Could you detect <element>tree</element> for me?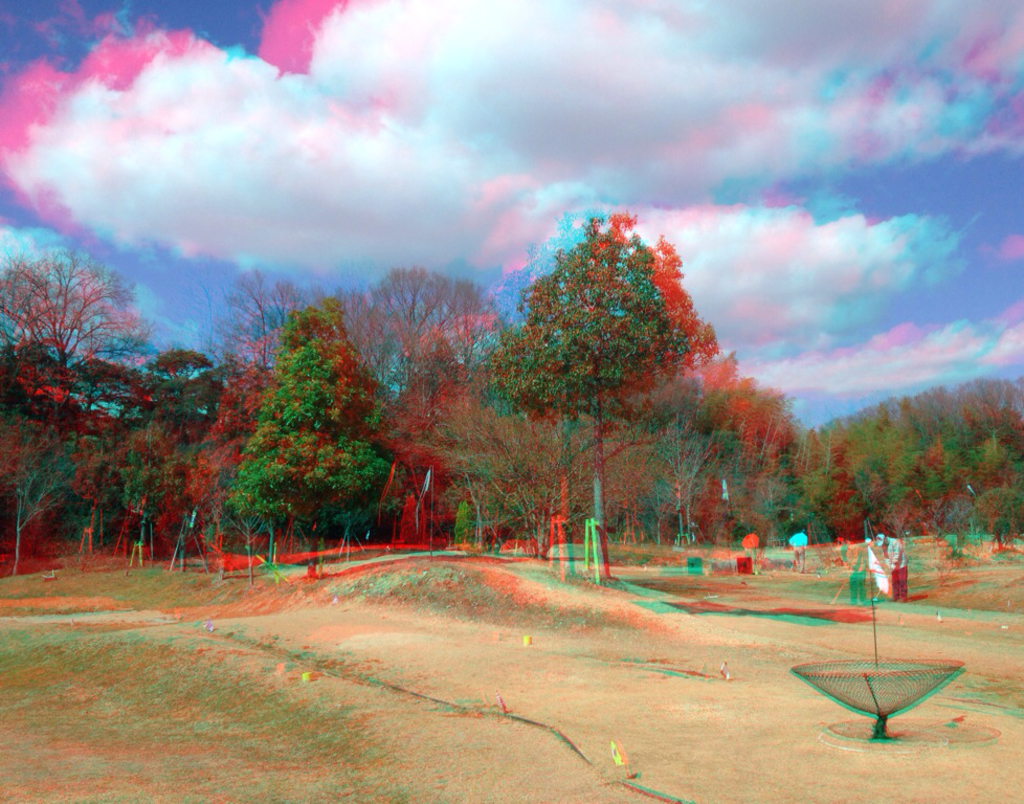
Detection result: Rect(467, 196, 734, 546).
